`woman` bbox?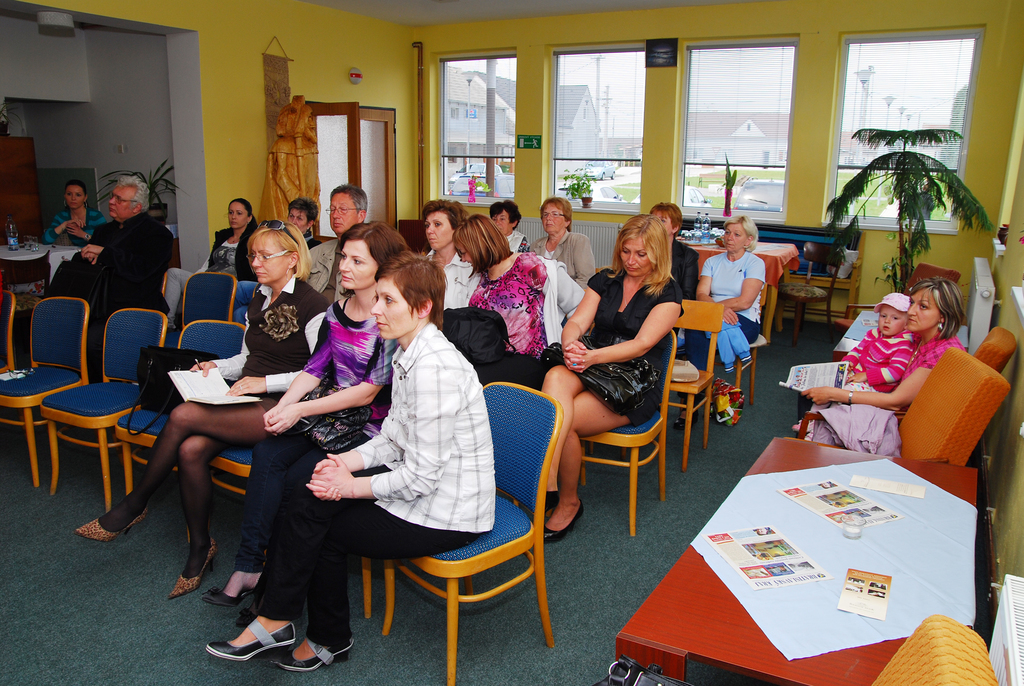
detection(524, 195, 596, 293)
